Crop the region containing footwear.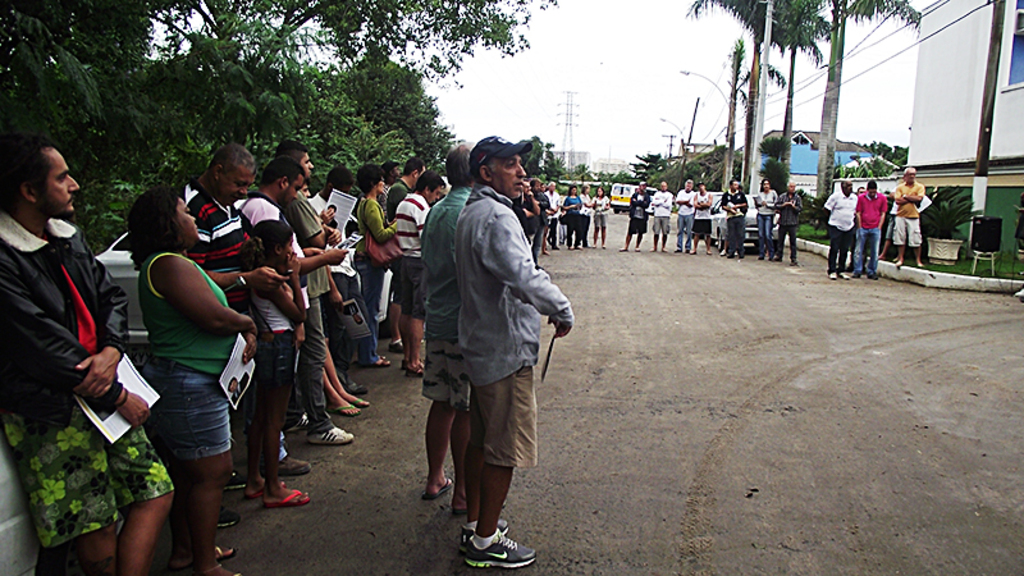
Crop region: Rect(828, 269, 851, 283).
